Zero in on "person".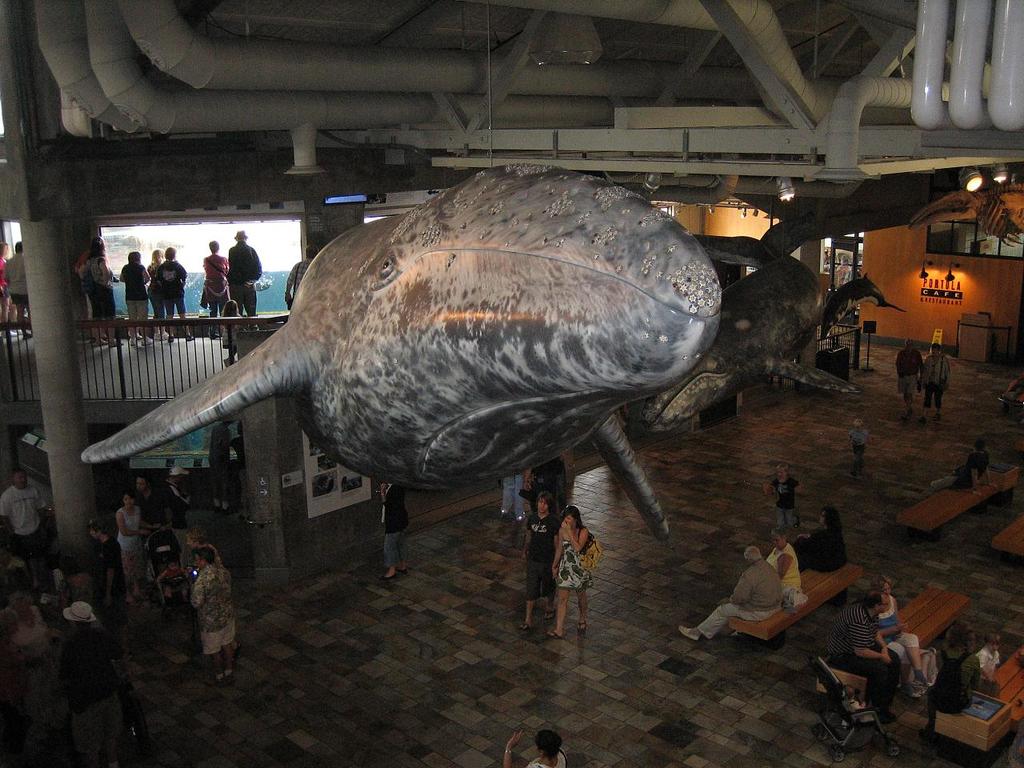
Zeroed in: (3, 240, 29, 340).
